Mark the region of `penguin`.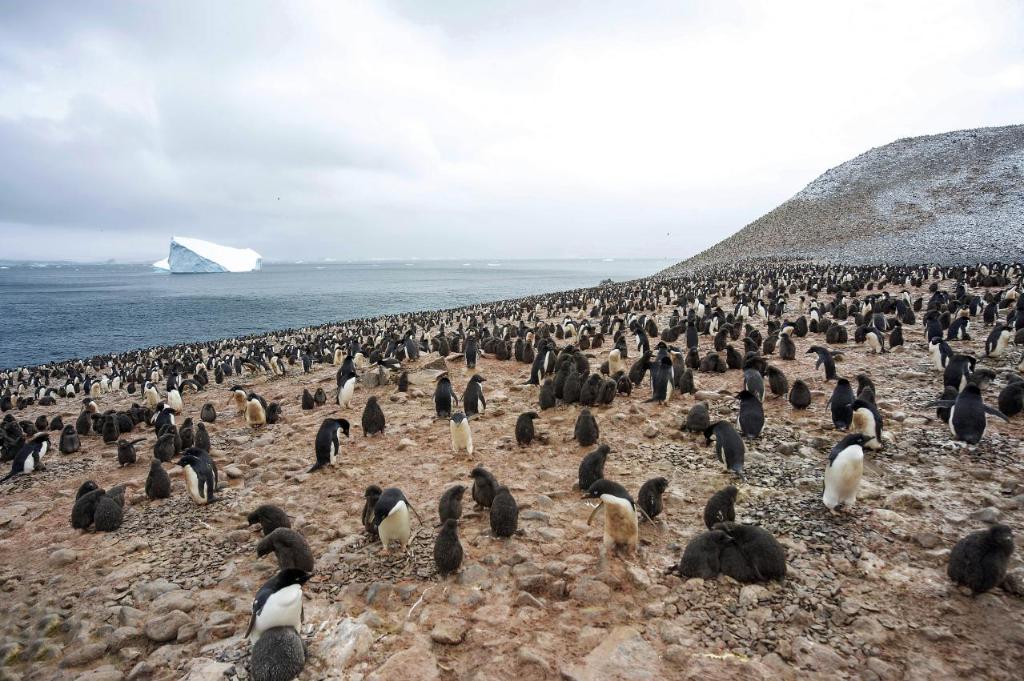
Region: locate(825, 375, 854, 428).
